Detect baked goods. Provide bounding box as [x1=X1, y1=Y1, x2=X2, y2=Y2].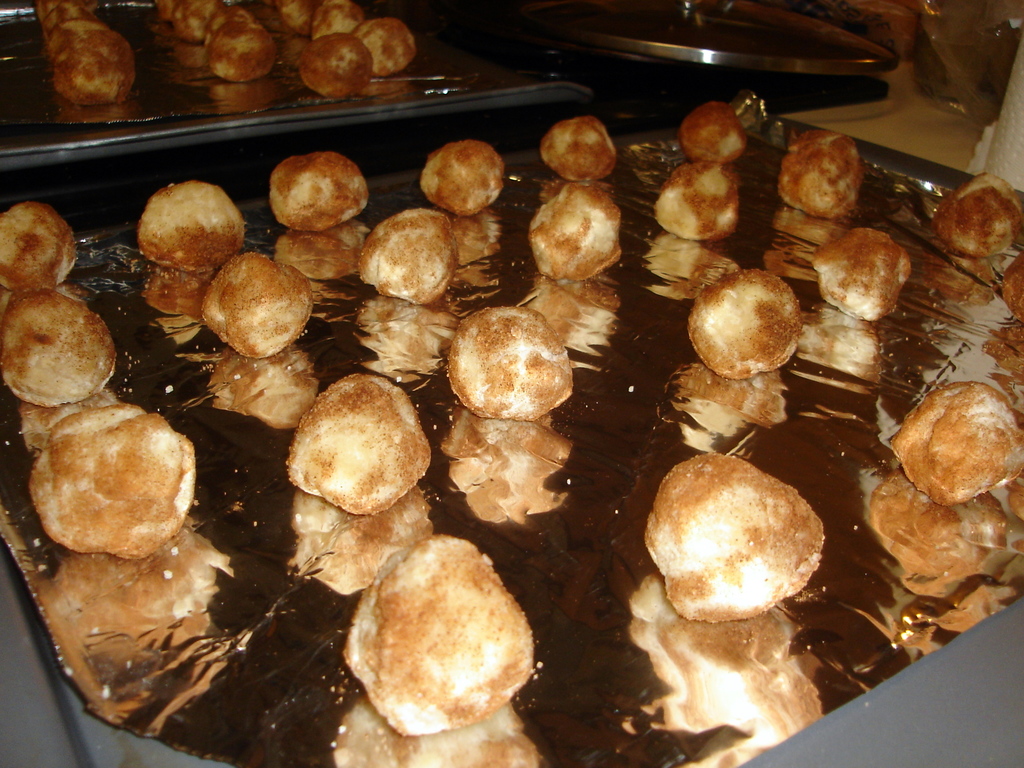
[x1=196, y1=250, x2=313, y2=362].
